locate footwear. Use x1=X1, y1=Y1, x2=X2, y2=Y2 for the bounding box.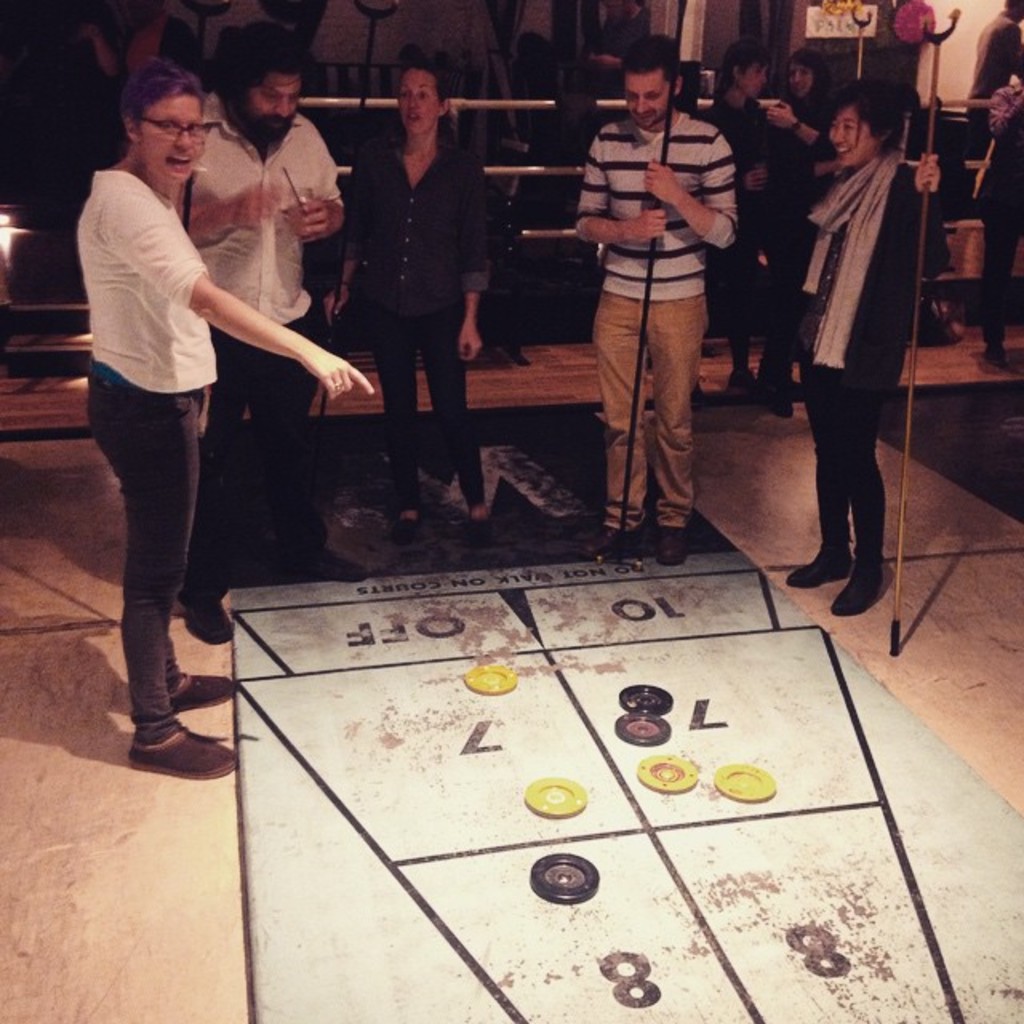
x1=395, y1=514, x2=427, y2=542.
